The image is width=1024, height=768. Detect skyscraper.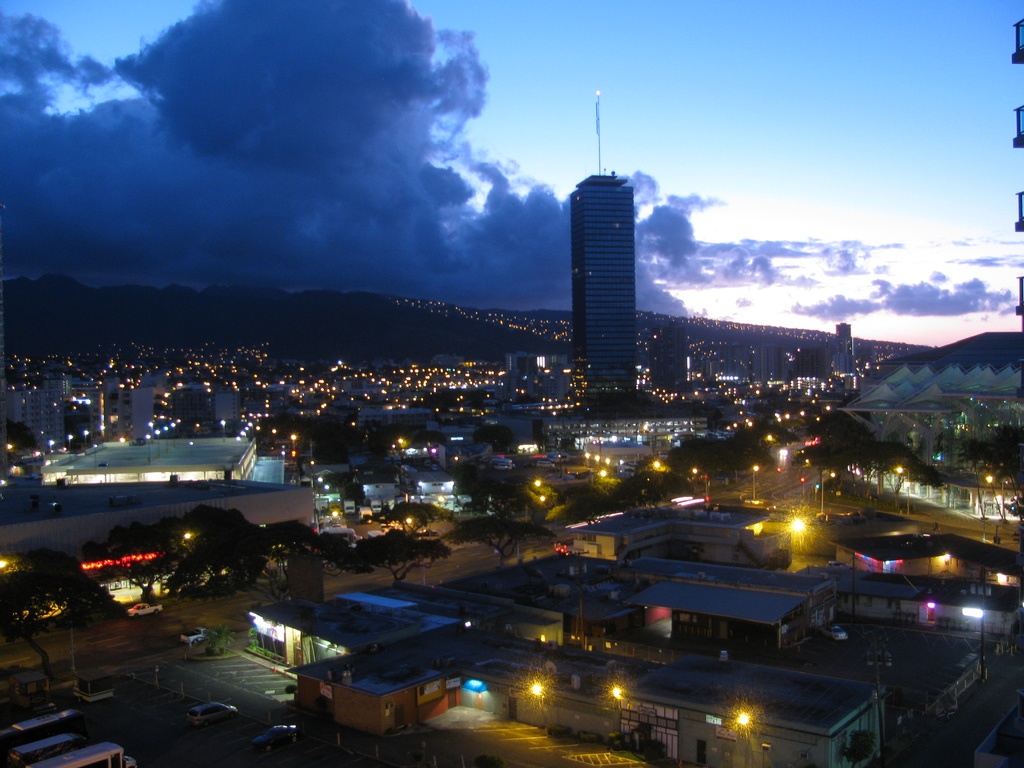
Detection: 569 172 637 401.
